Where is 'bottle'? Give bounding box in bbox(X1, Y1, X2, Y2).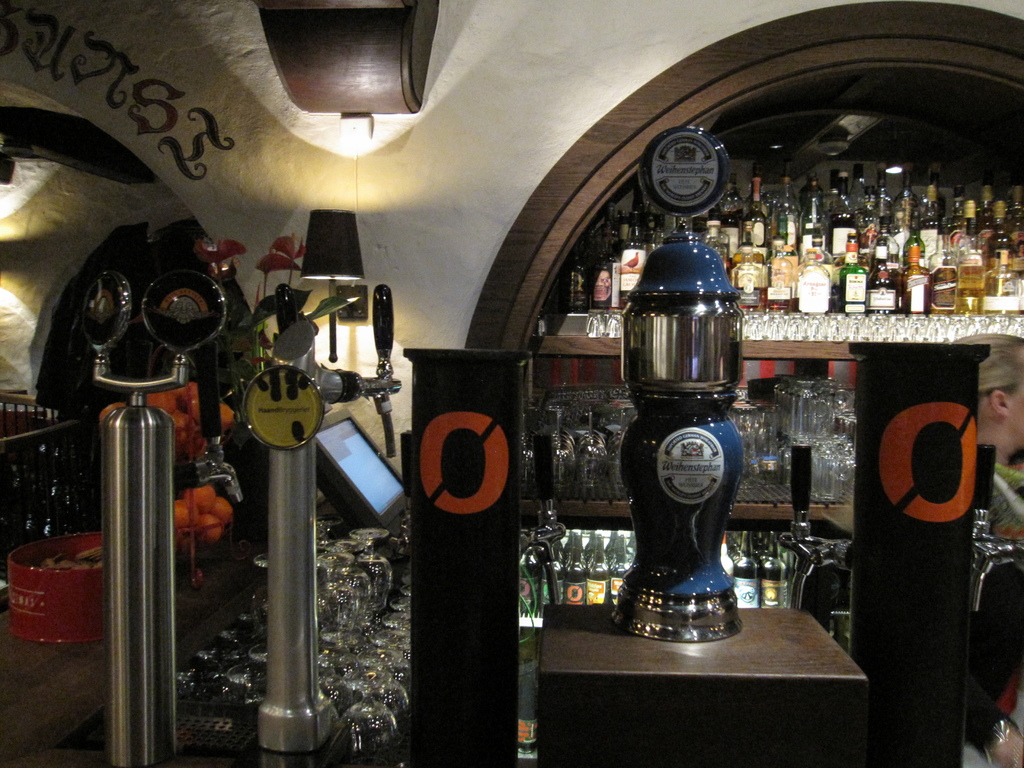
bbox(907, 228, 927, 317).
